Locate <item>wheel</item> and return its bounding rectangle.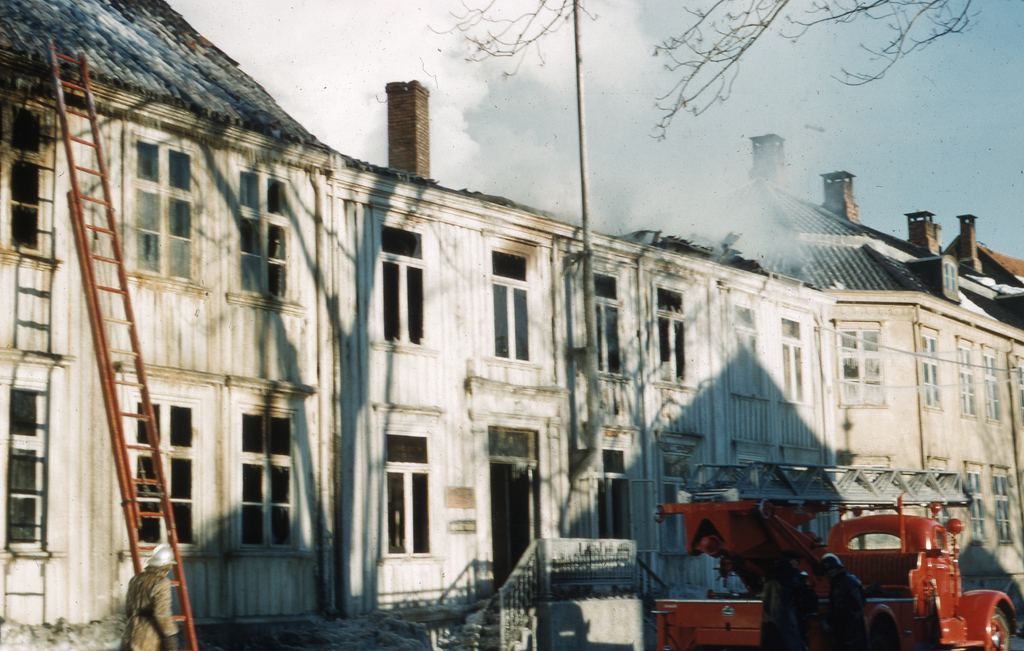
(x1=858, y1=611, x2=899, y2=650).
